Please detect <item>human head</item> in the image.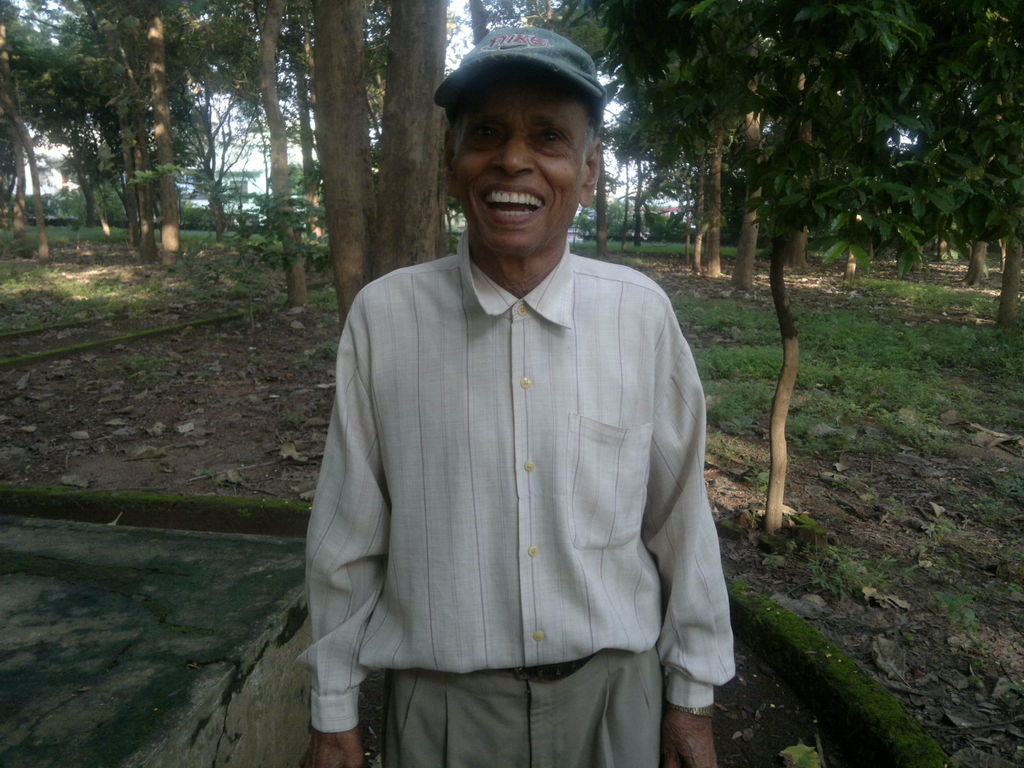
428 72 621 264.
